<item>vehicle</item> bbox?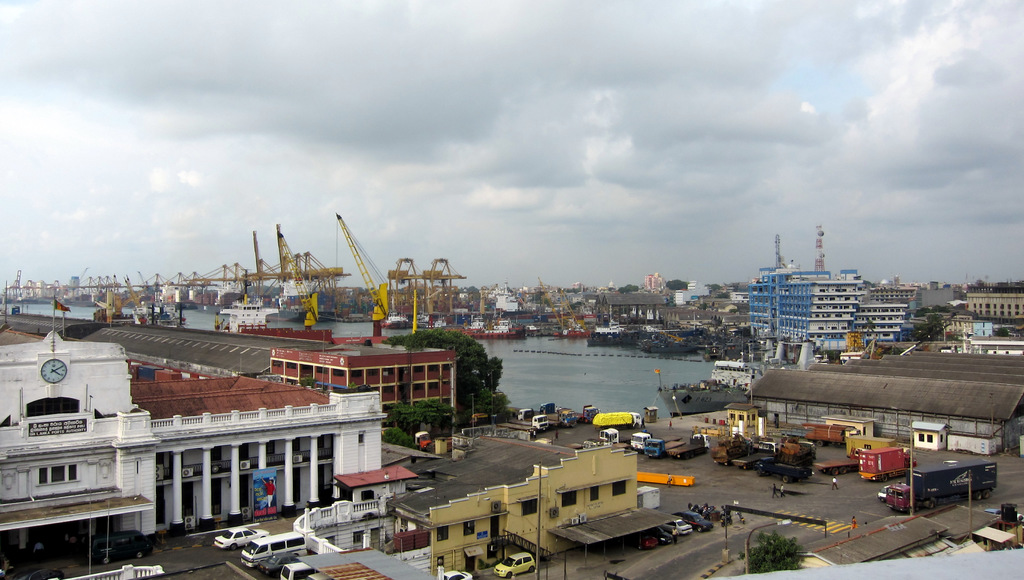
locate(712, 354, 755, 385)
